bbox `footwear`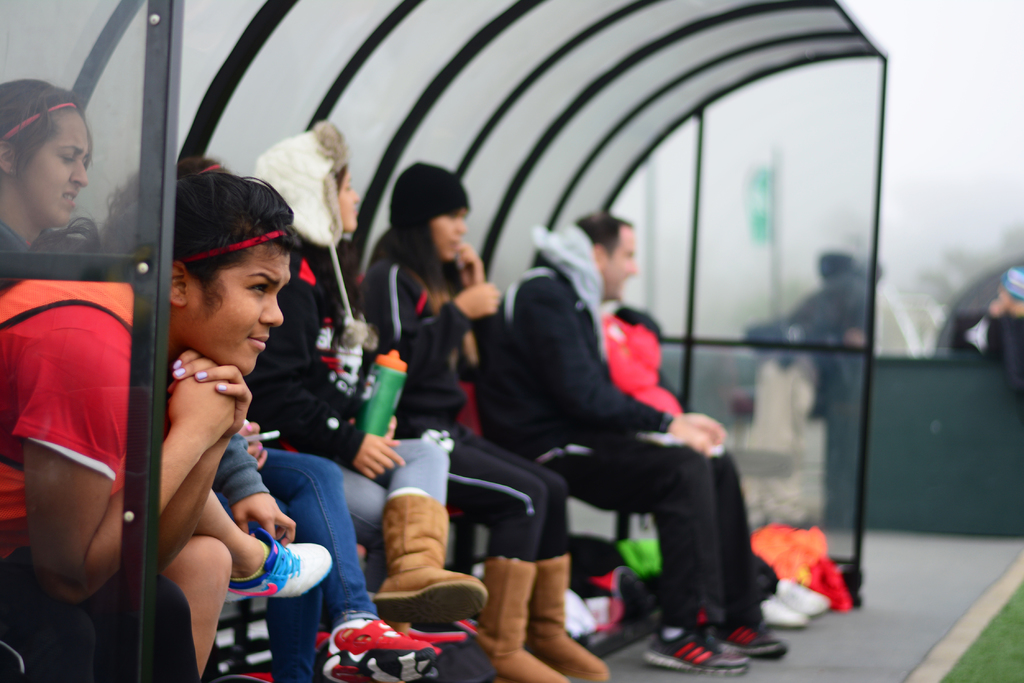
detection(315, 611, 442, 682)
